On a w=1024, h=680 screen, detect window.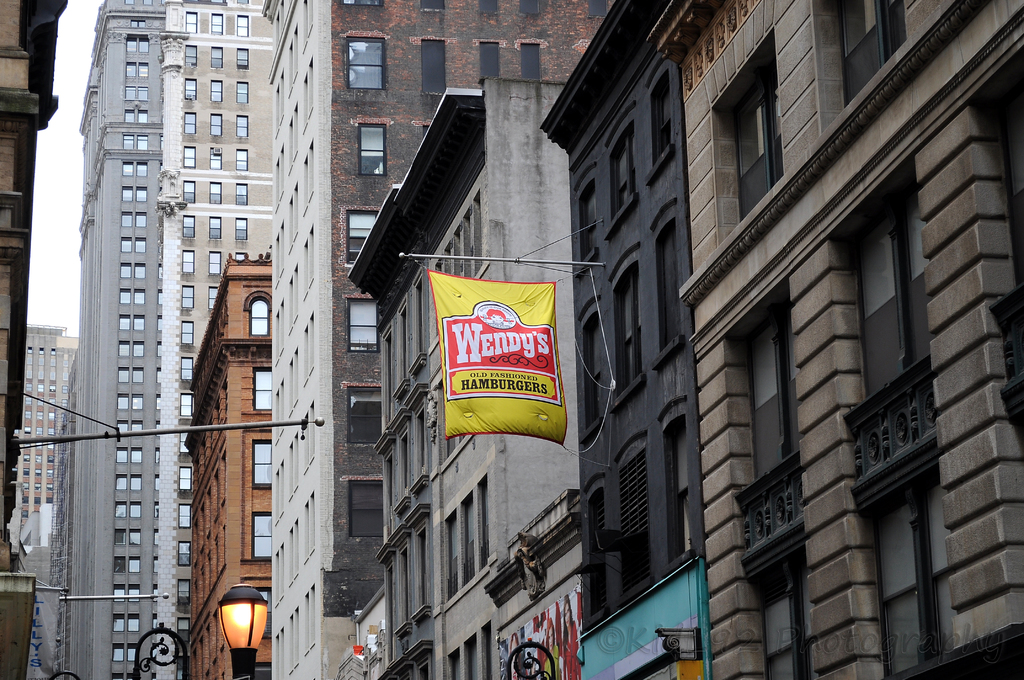
[143, 0, 152, 4].
